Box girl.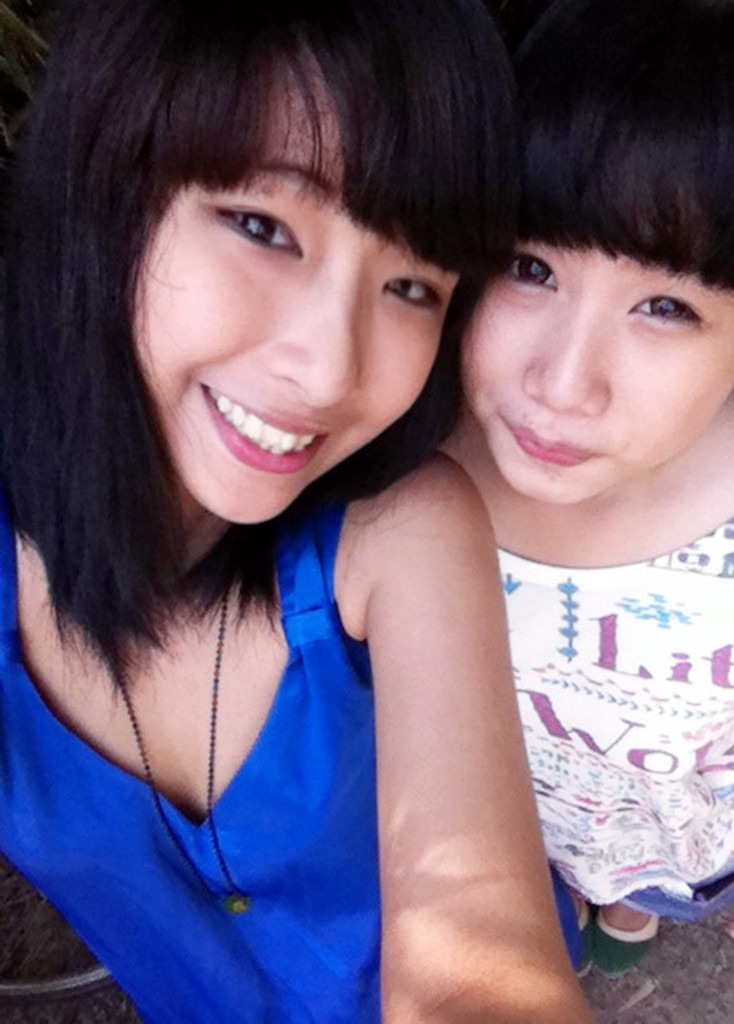
{"x1": 0, "y1": 0, "x2": 593, "y2": 1022}.
